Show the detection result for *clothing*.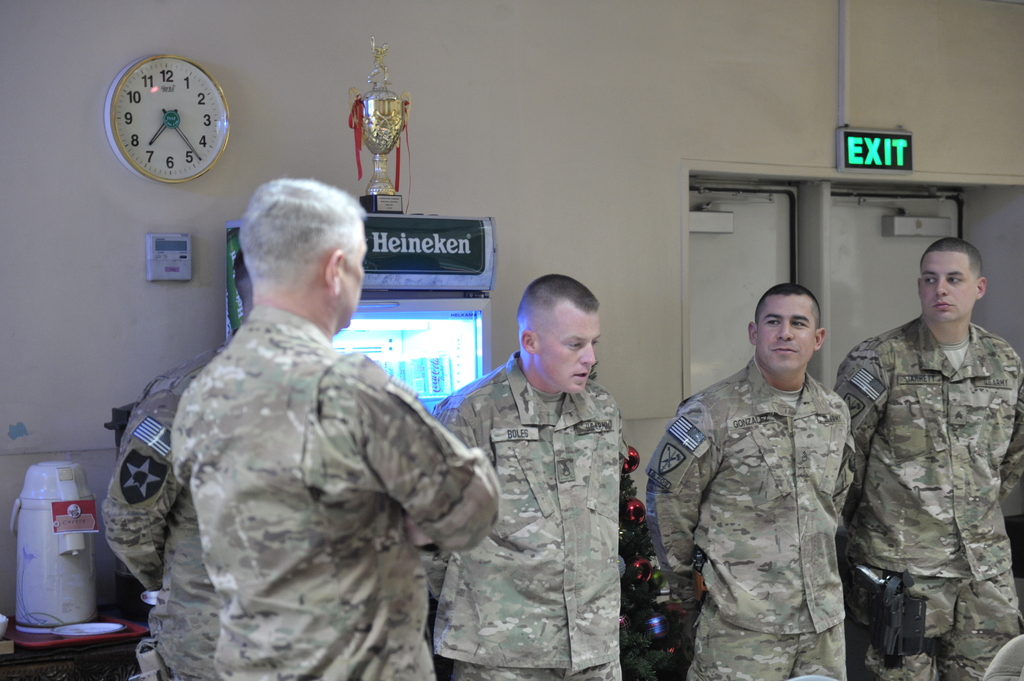
x1=829 y1=323 x2=1023 y2=680.
